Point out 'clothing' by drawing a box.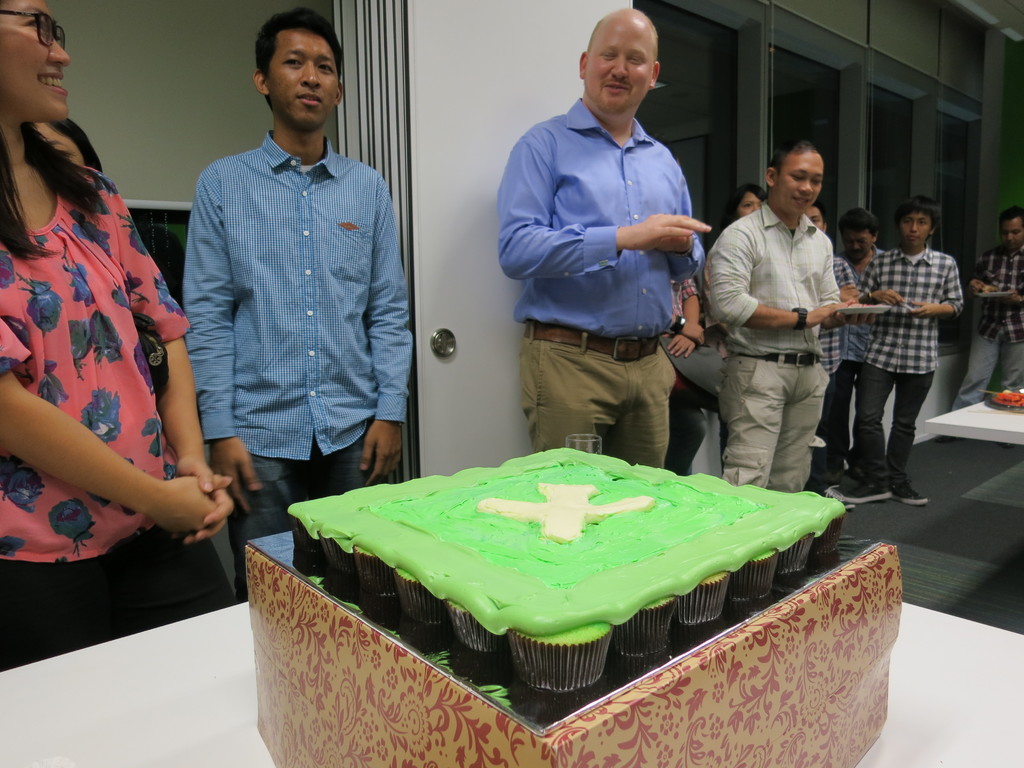
[712, 199, 838, 484].
